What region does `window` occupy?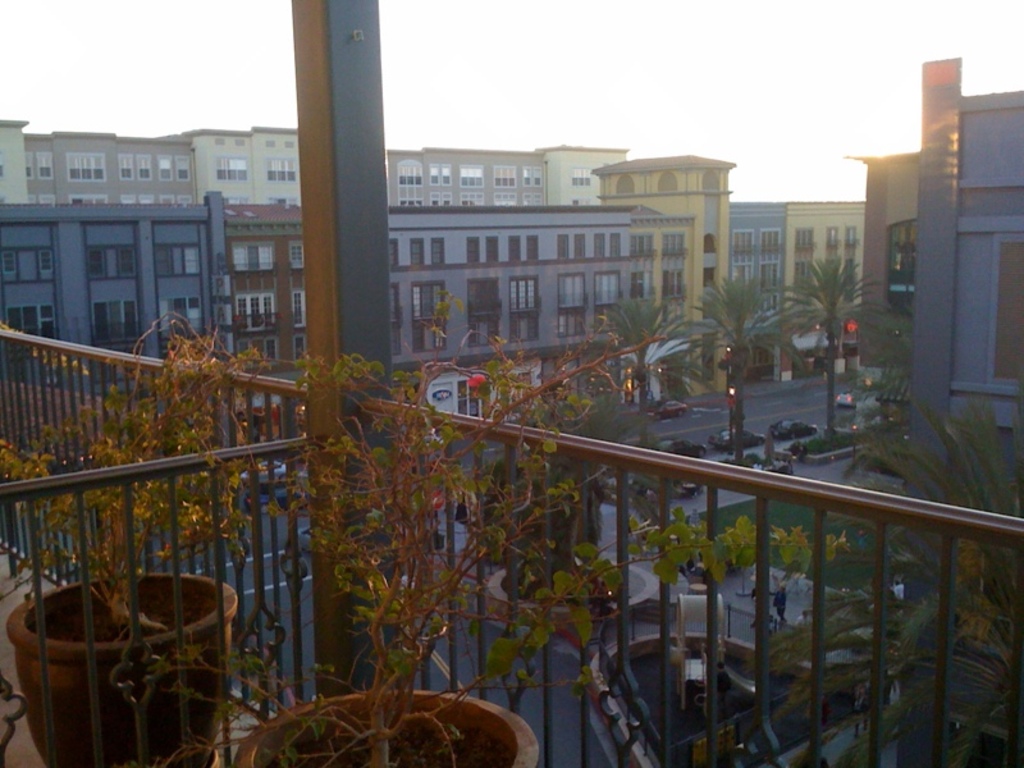
157/156/173/180.
